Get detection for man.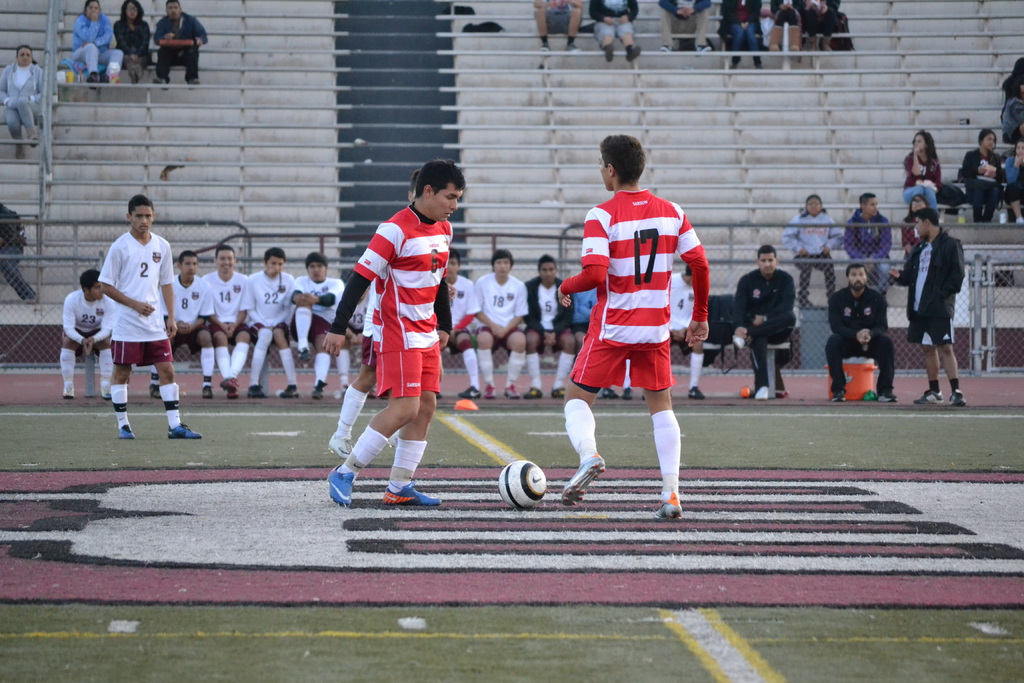
Detection: 280:252:345:401.
